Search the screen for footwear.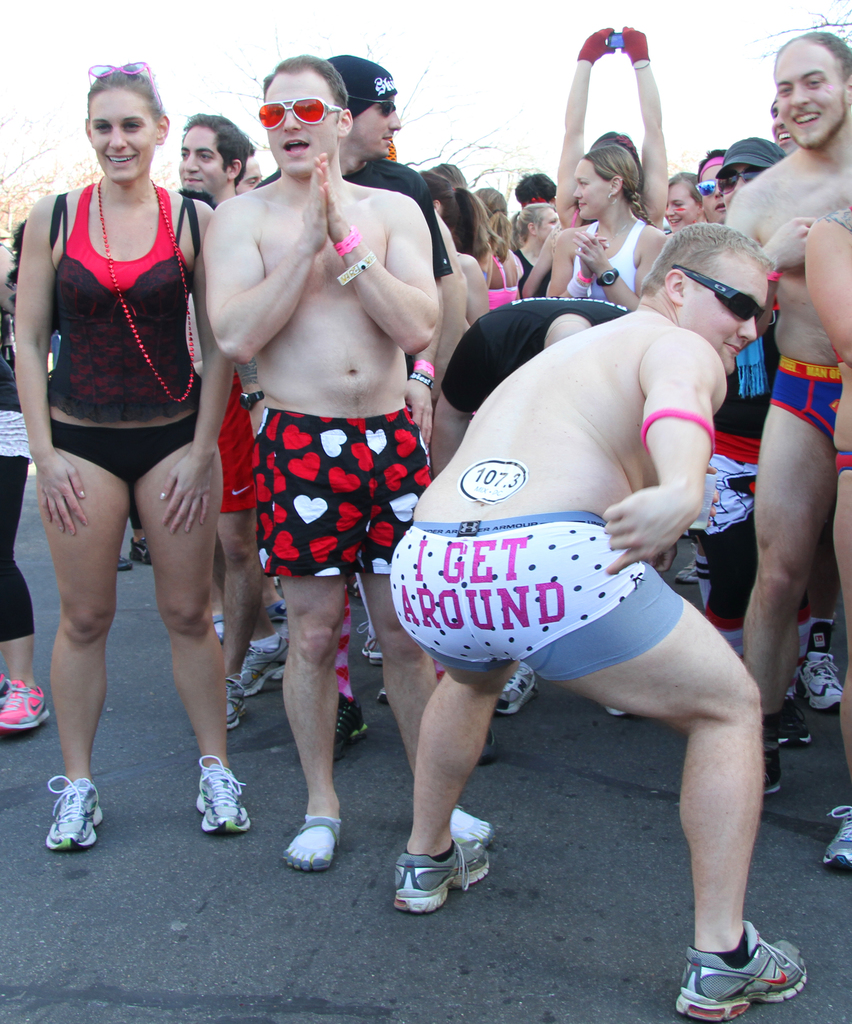
Found at <bbox>265, 599, 286, 625</bbox>.
